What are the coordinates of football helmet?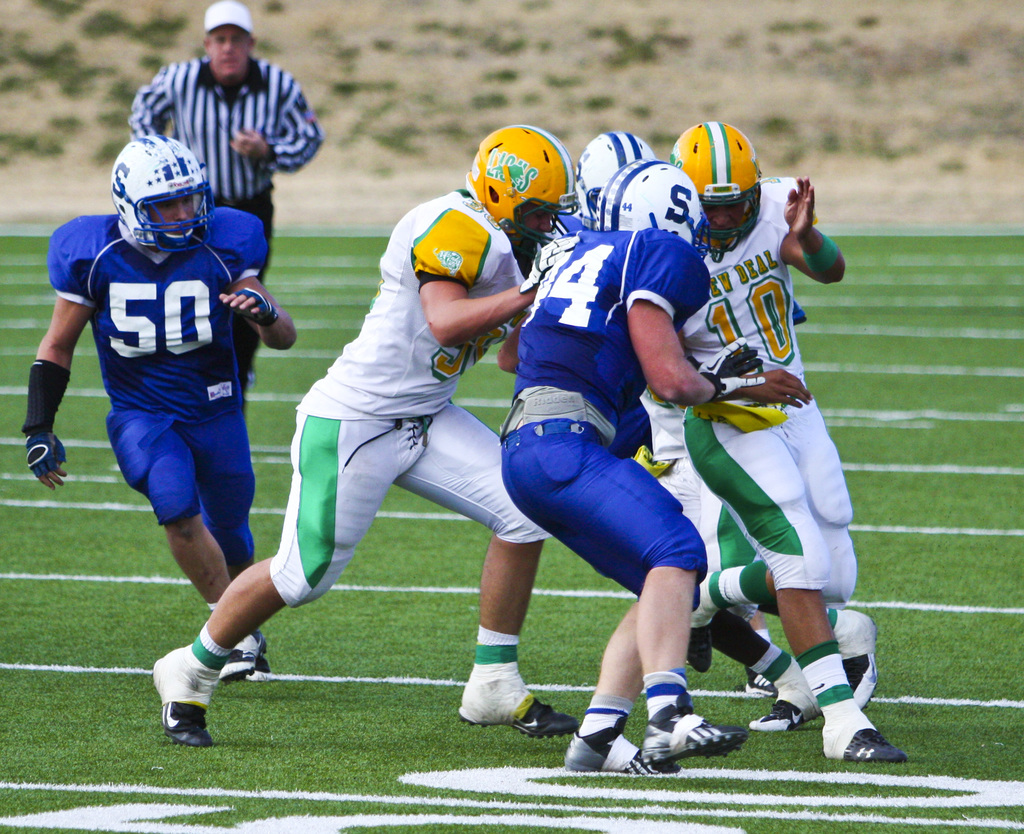
pyautogui.locateOnScreen(602, 153, 715, 255).
